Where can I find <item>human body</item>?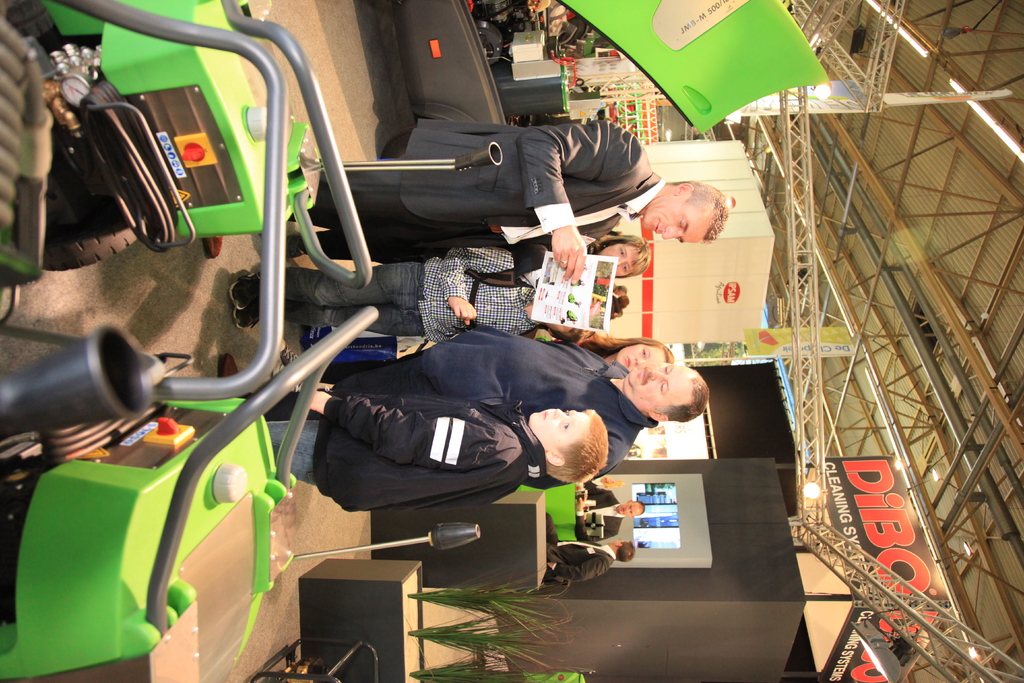
You can find it at (left=323, top=331, right=640, bottom=495).
